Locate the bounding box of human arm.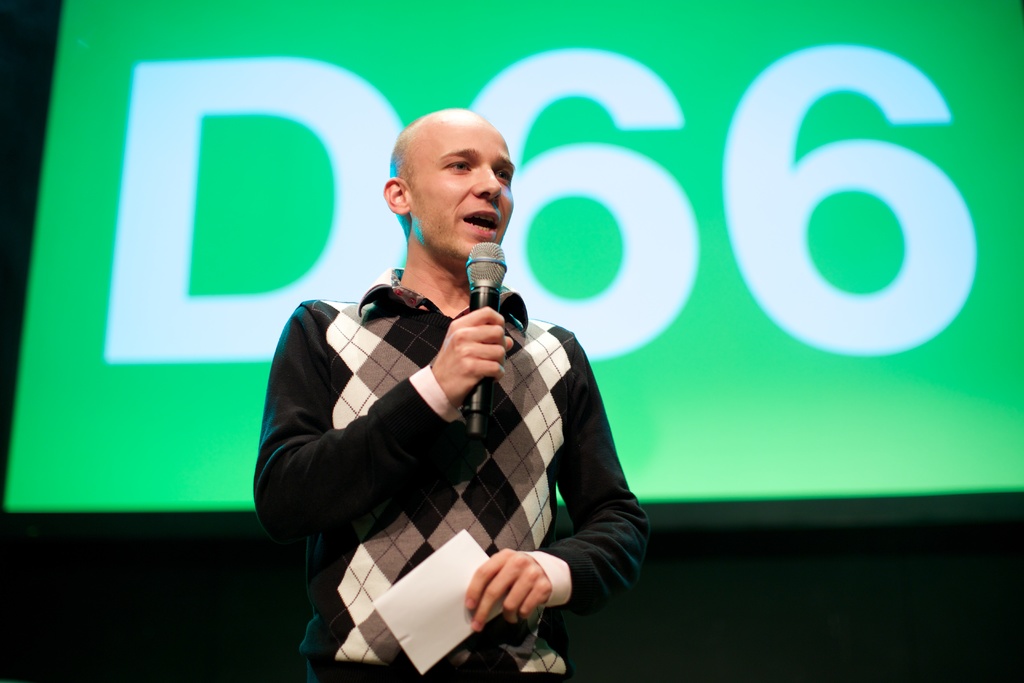
Bounding box: [527,377,641,632].
